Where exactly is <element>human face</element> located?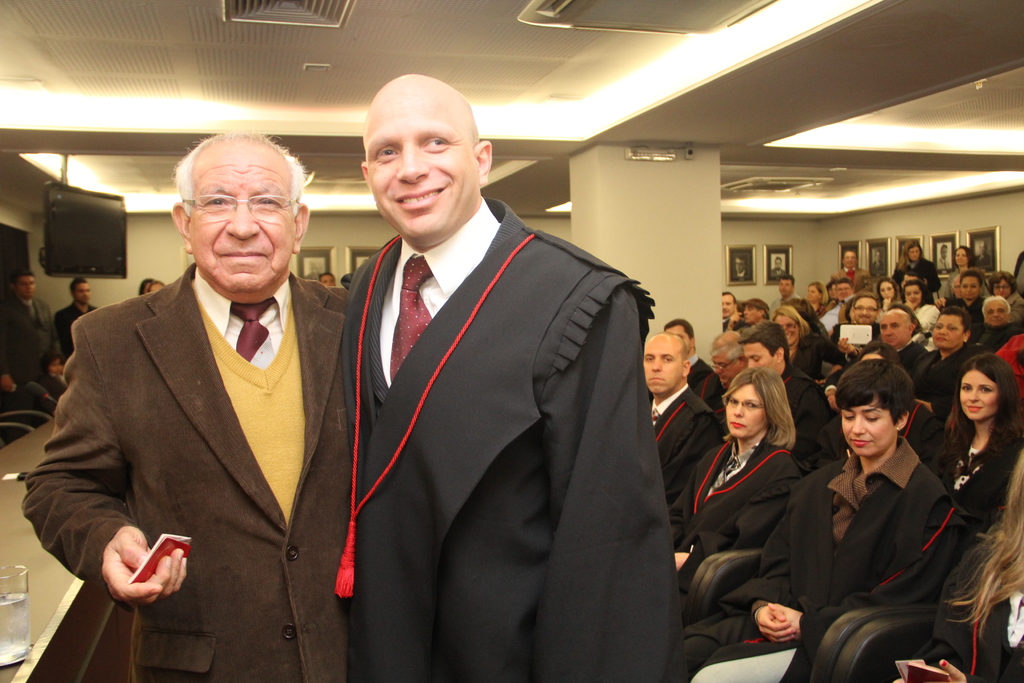
Its bounding box is left=736, top=258, right=748, bottom=274.
